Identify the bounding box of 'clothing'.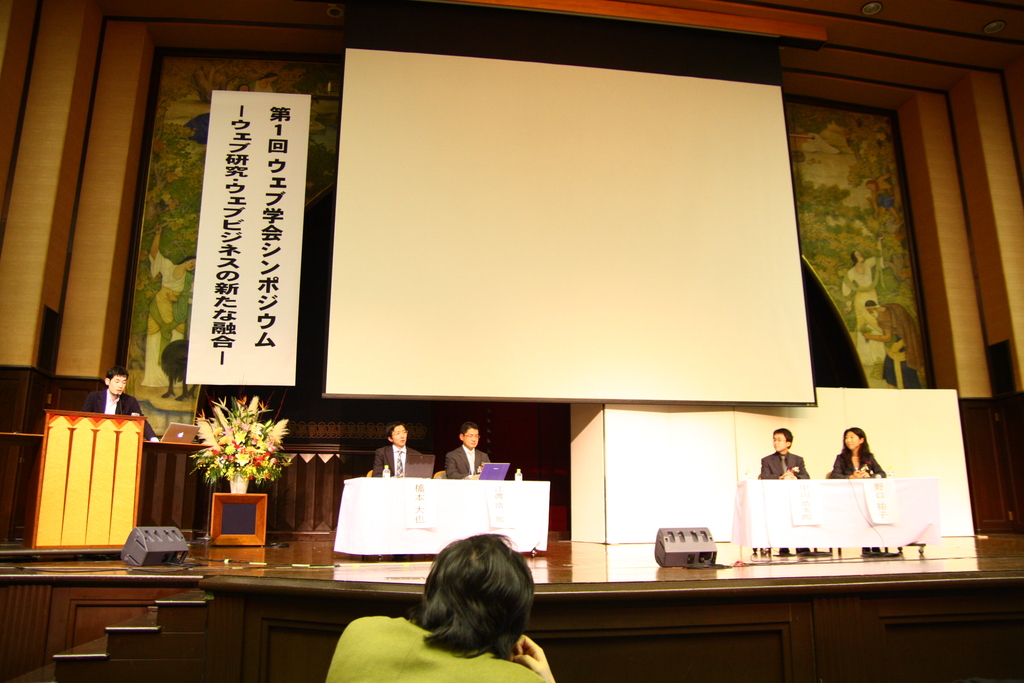
rect(80, 387, 157, 441).
